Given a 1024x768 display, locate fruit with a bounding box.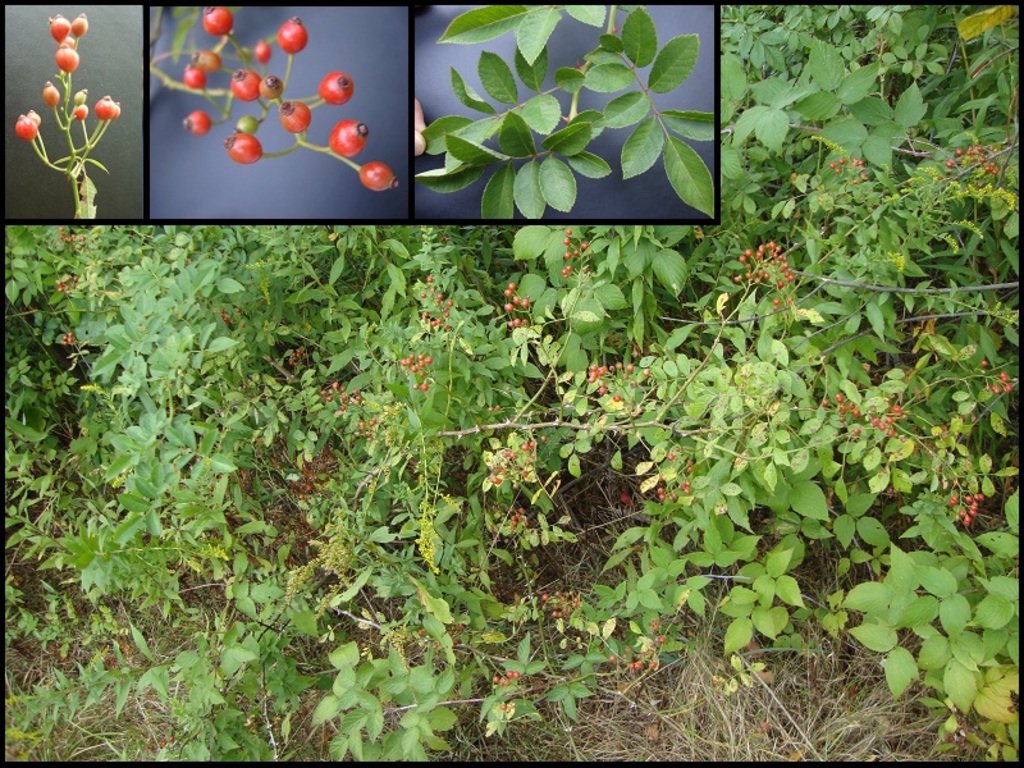
Located: left=50, top=45, right=79, bottom=70.
